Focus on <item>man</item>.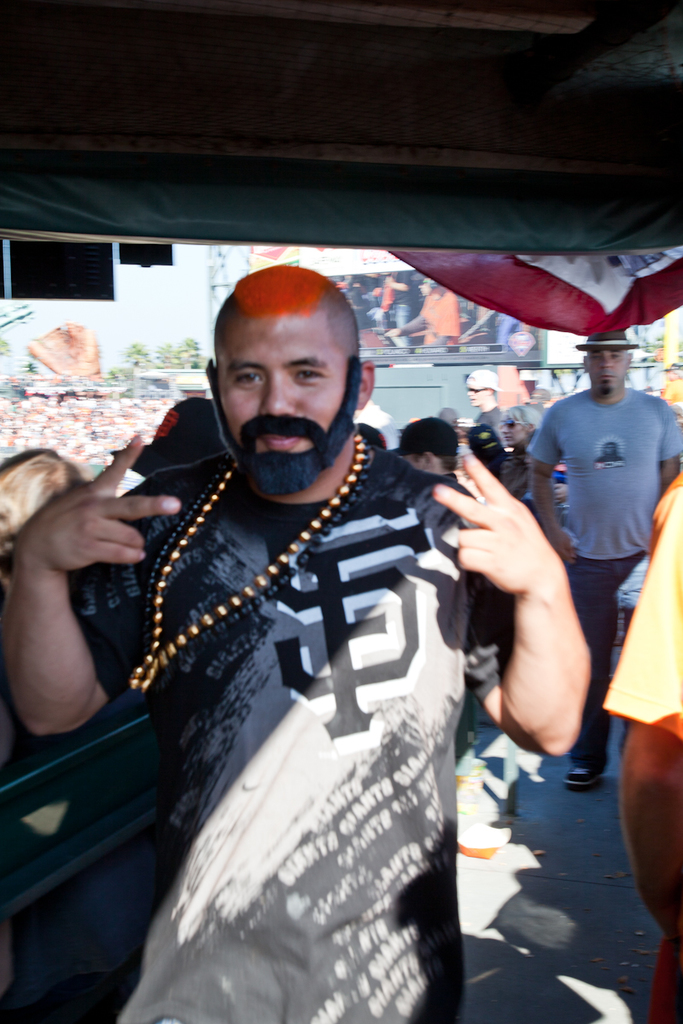
Focused at (x1=0, y1=260, x2=601, y2=1023).
